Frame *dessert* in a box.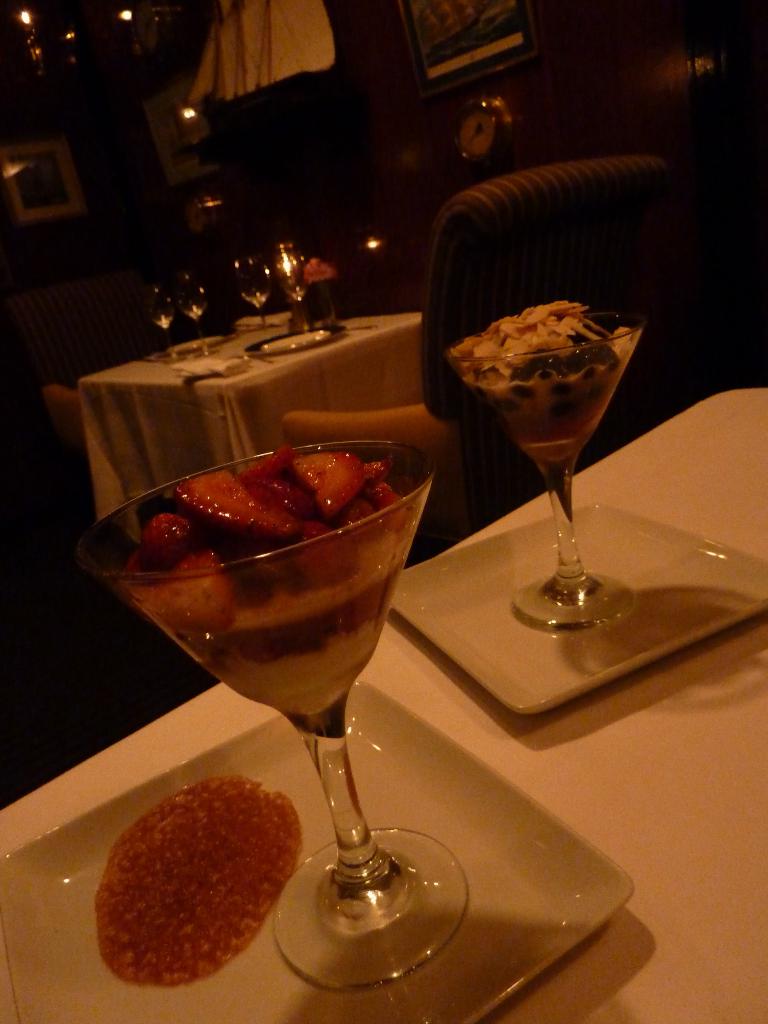
x1=452, y1=300, x2=636, y2=468.
